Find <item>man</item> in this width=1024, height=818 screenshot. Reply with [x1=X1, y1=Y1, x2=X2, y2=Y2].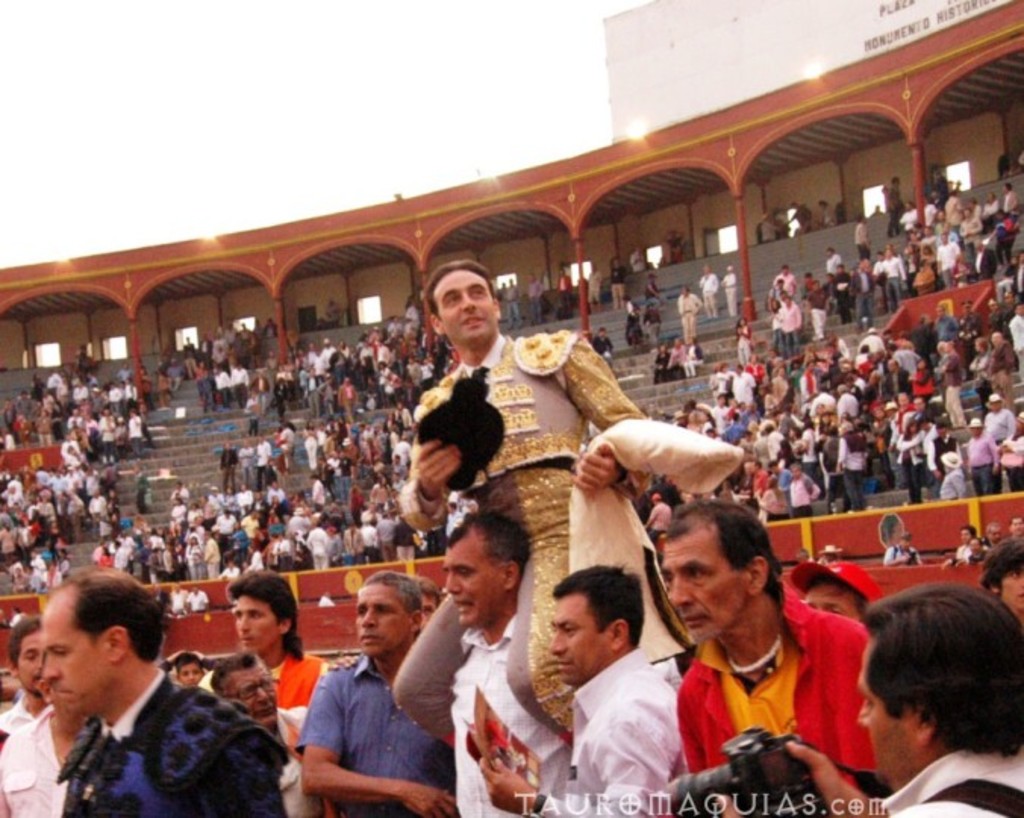
[x1=324, y1=300, x2=341, y2=324].
